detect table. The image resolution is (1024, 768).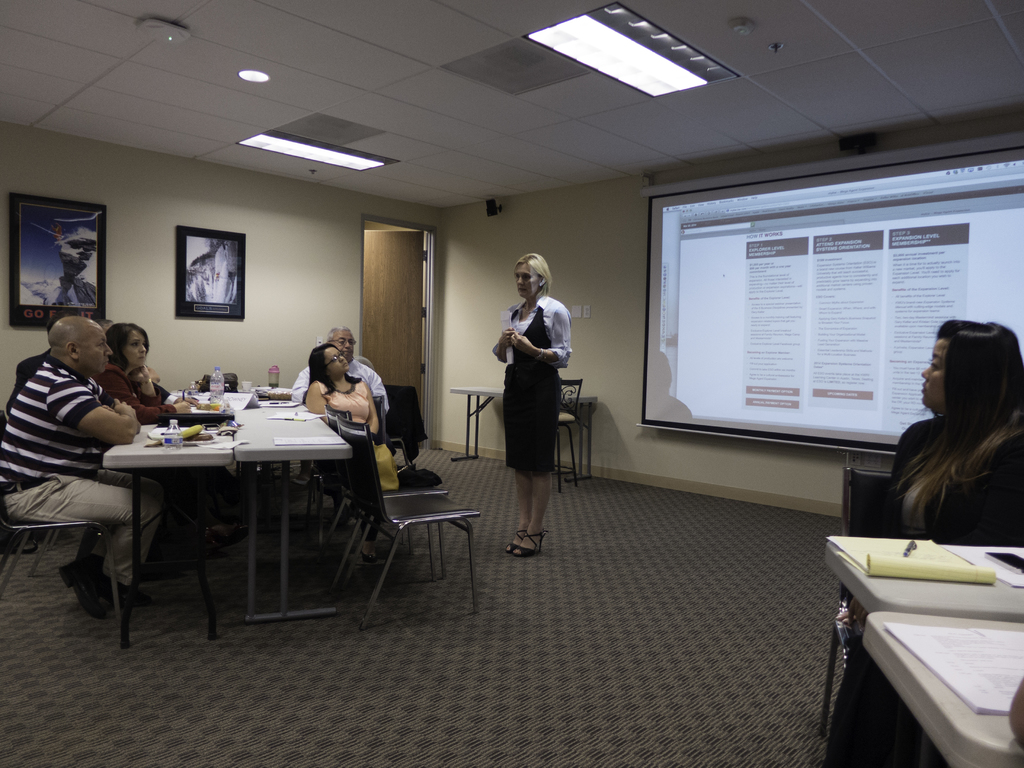
box=[445, 383, 598, 476].
